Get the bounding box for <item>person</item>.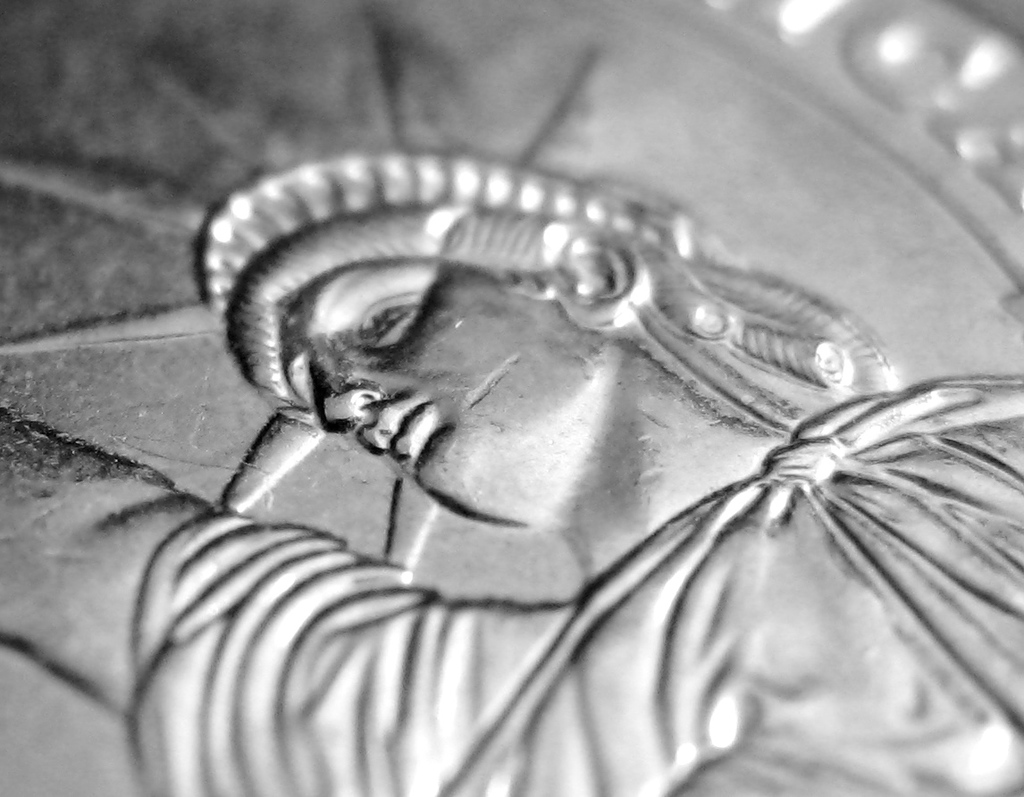
region(0, 152, 1023, 796).
